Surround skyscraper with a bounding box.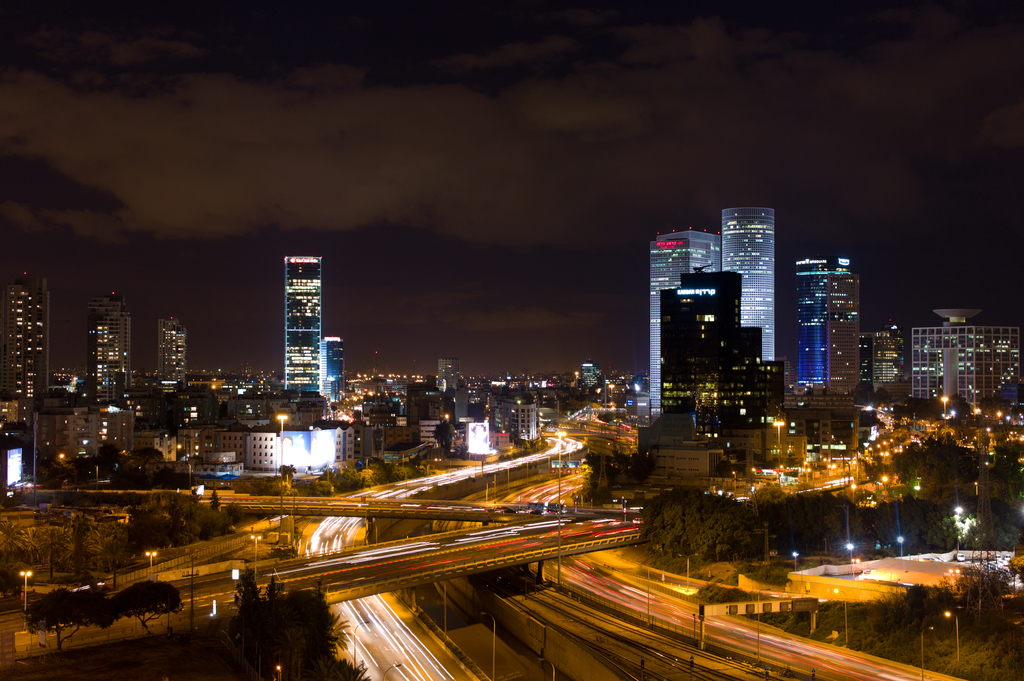
[x1=646, y1=228, x2=722, y2=419].
